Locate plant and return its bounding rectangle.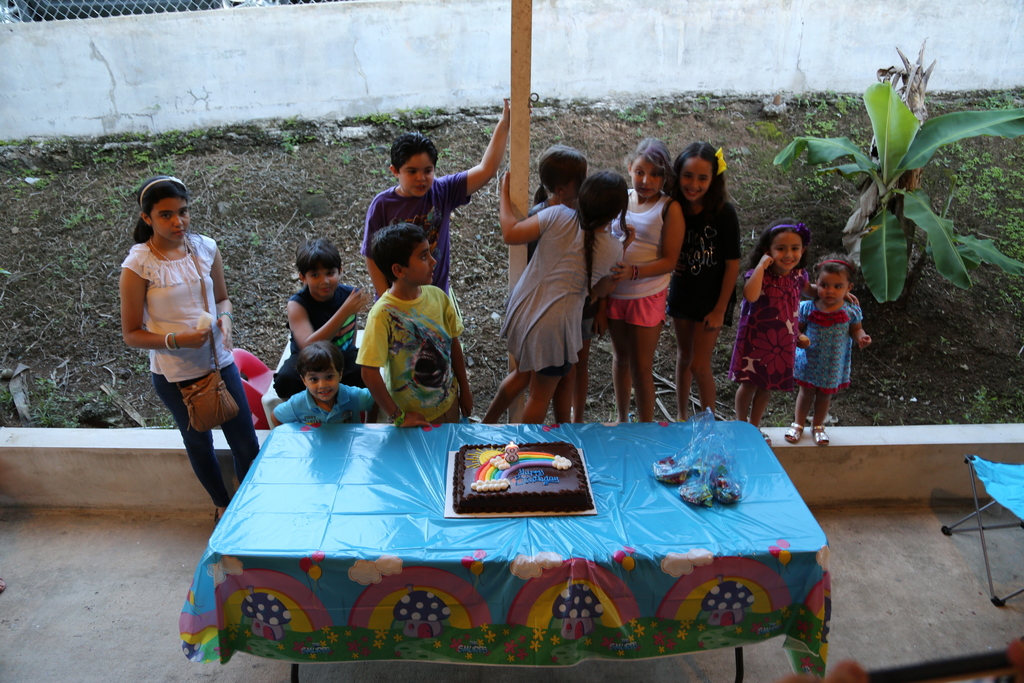
x1=31 y1=211 x2=44 y2=217.
